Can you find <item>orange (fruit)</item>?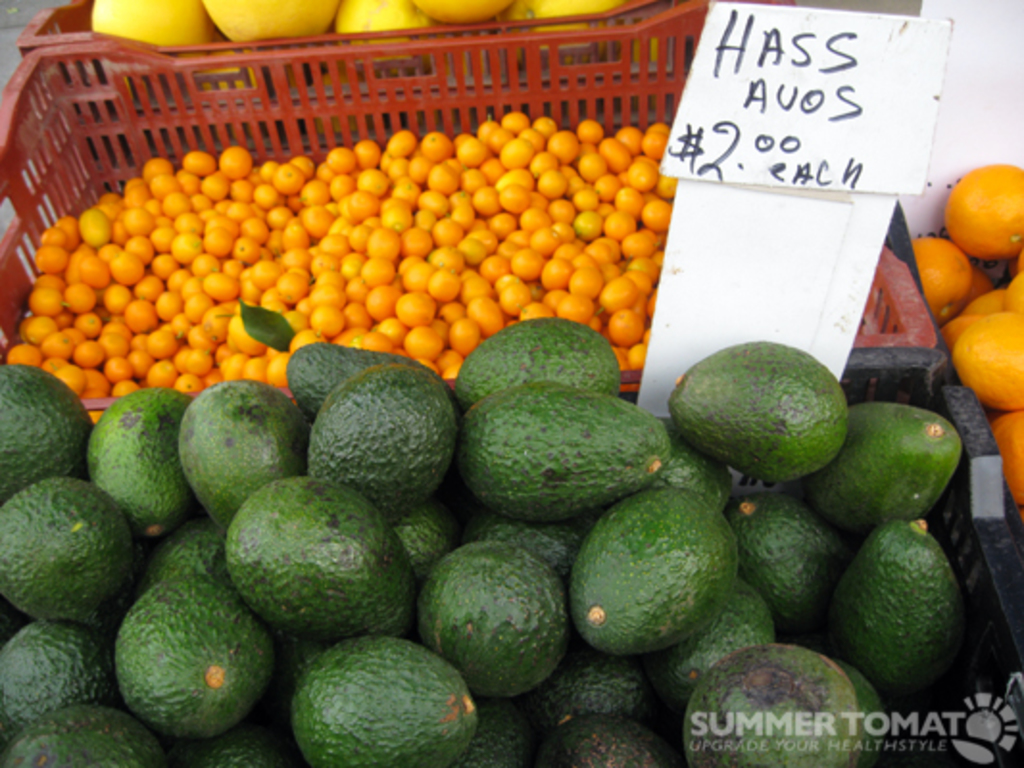
Yes, bounding box: 165,188,181,205.
